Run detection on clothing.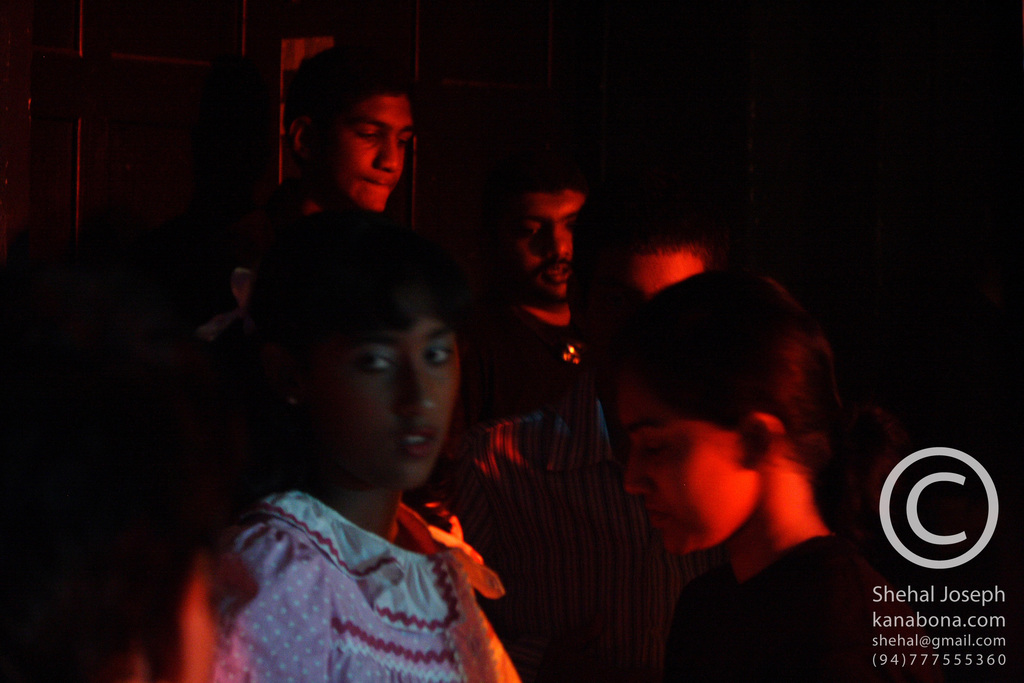
Result: 666, 537, 960, 682.
